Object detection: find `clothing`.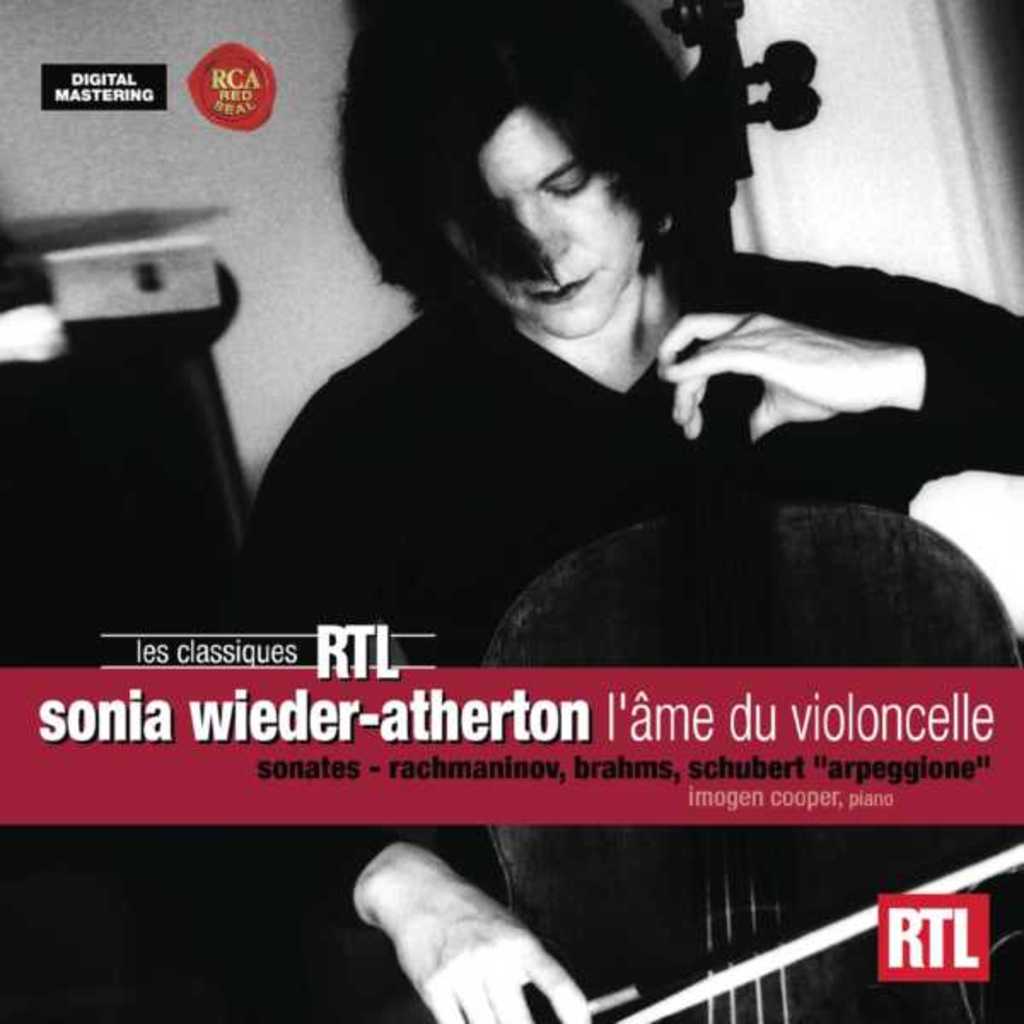
(205, 184, 930, 671).
